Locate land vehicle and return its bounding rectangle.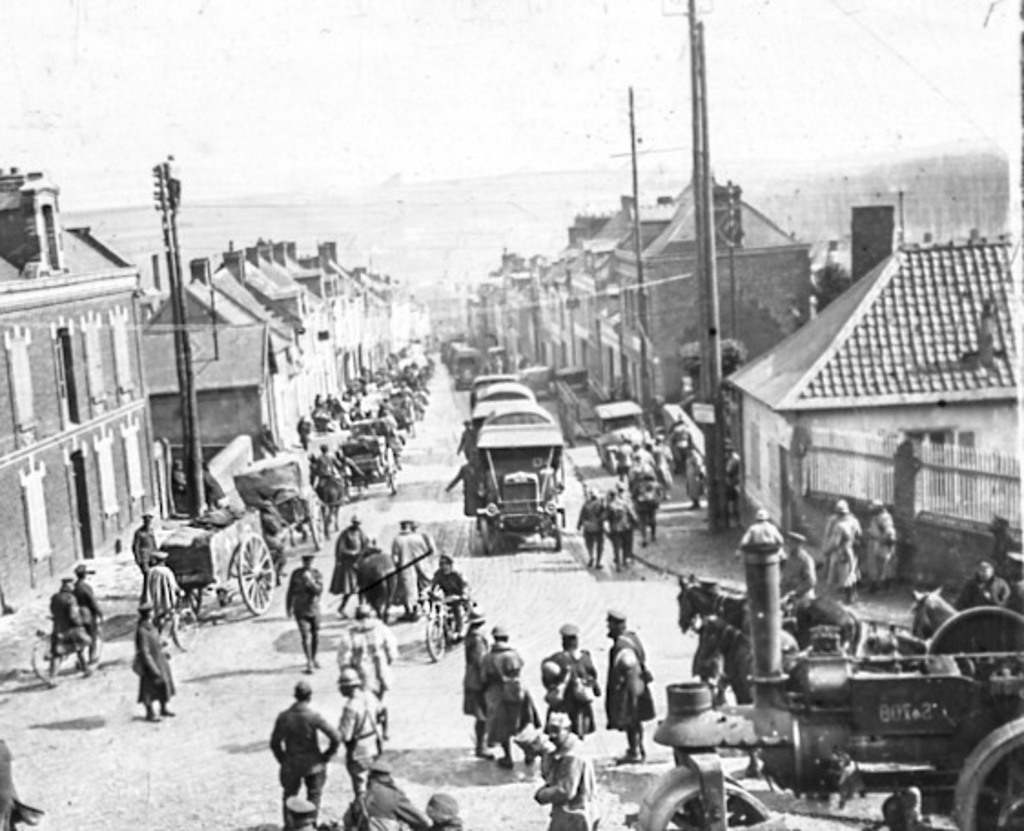
(x1=151, y1=505, x2=266, y2=612).
